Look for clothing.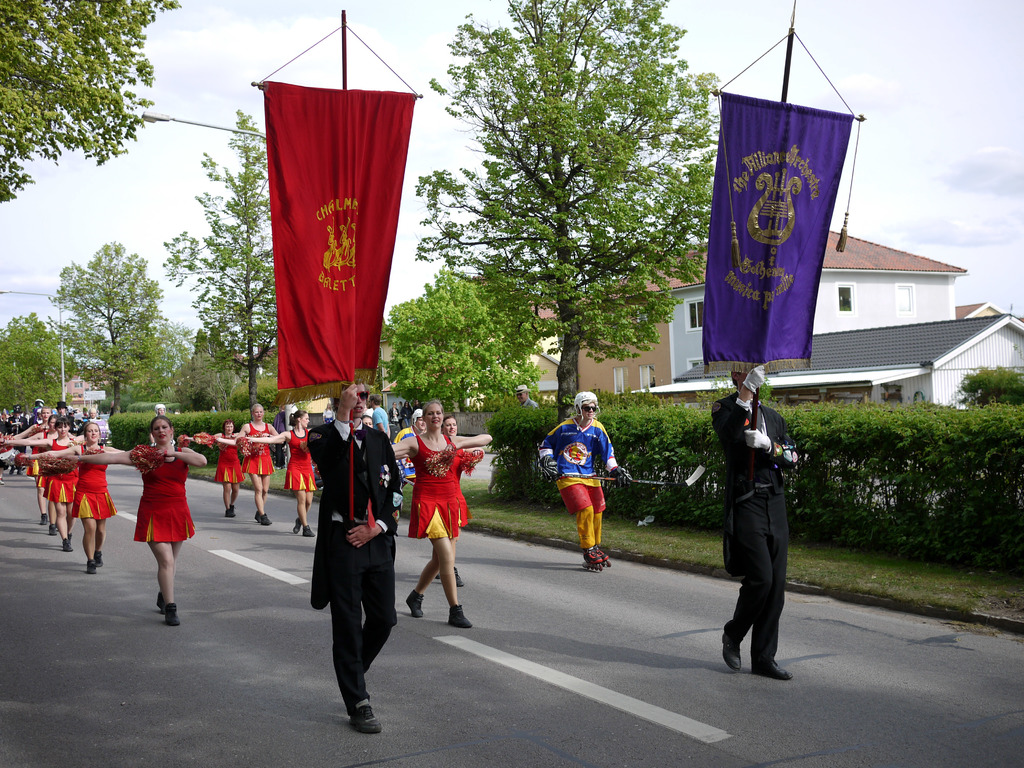
Found: [216, 435, 249, 484].
